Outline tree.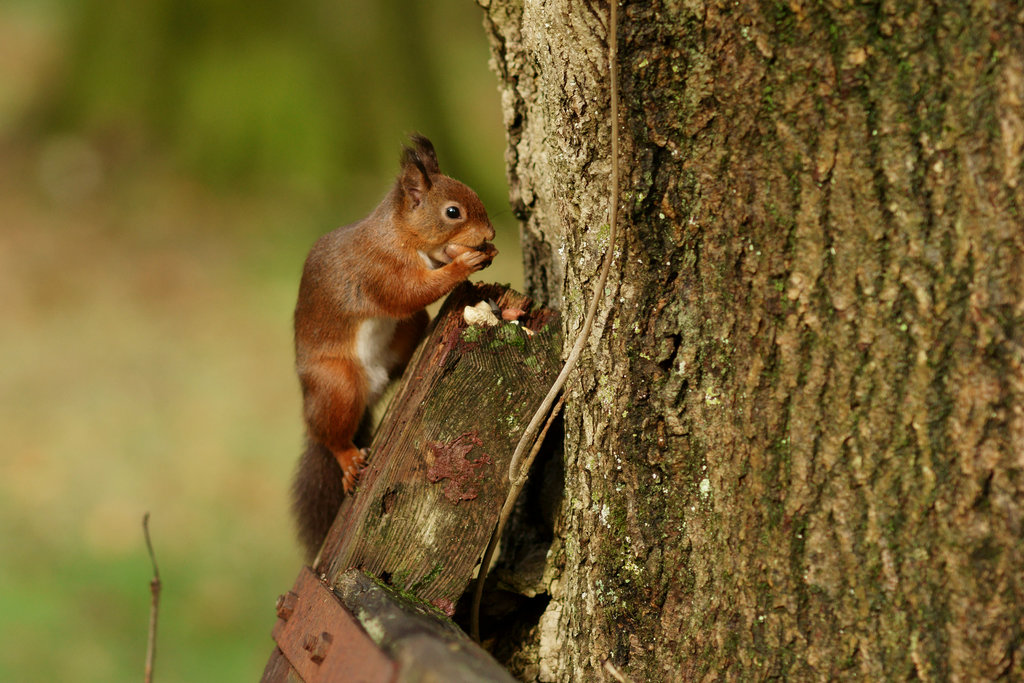
Outline: (left=482, top=0, right=1023, bottom=682).
